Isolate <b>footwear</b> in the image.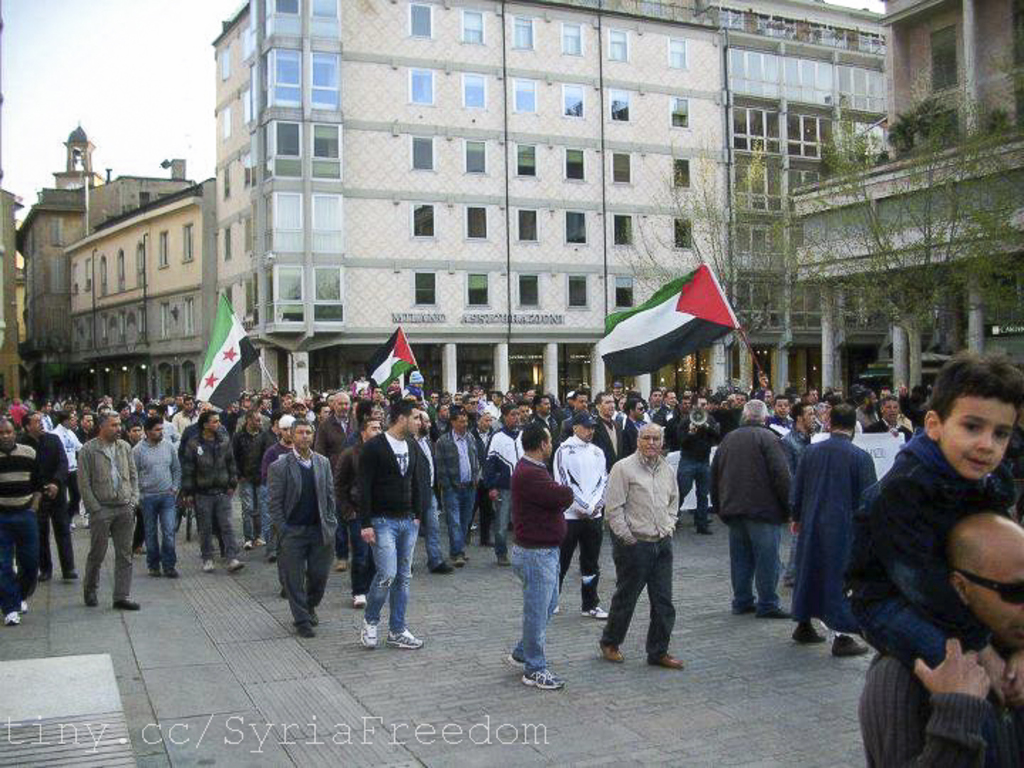
Isolated region: bbox=(597, 640, 630, 663).
